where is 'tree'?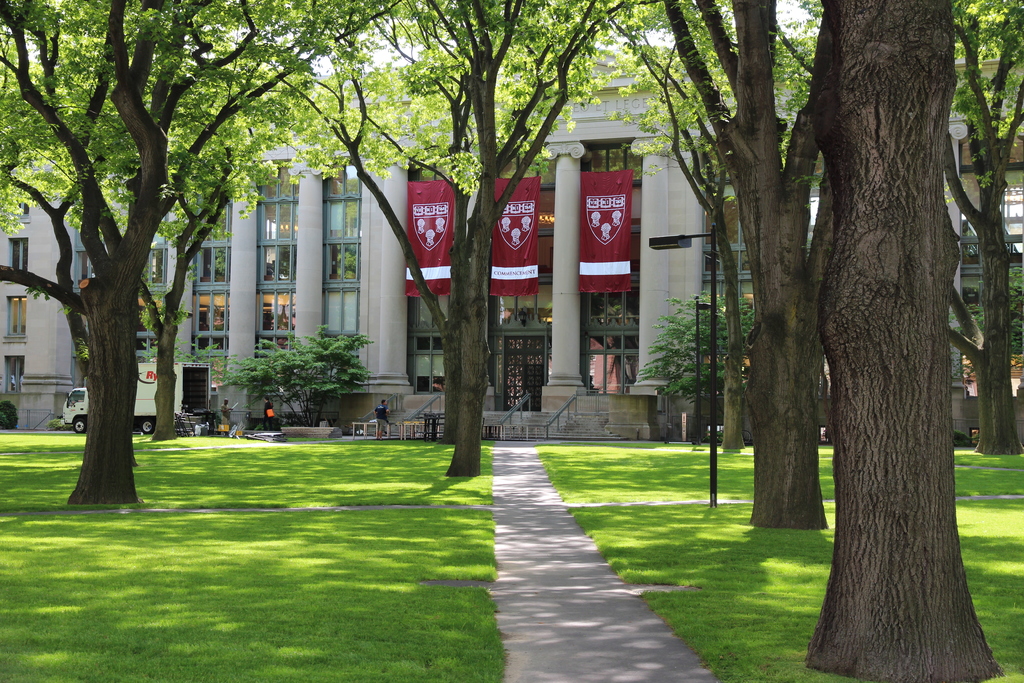
x1=20, y1=6, x2=236, y2=504.
